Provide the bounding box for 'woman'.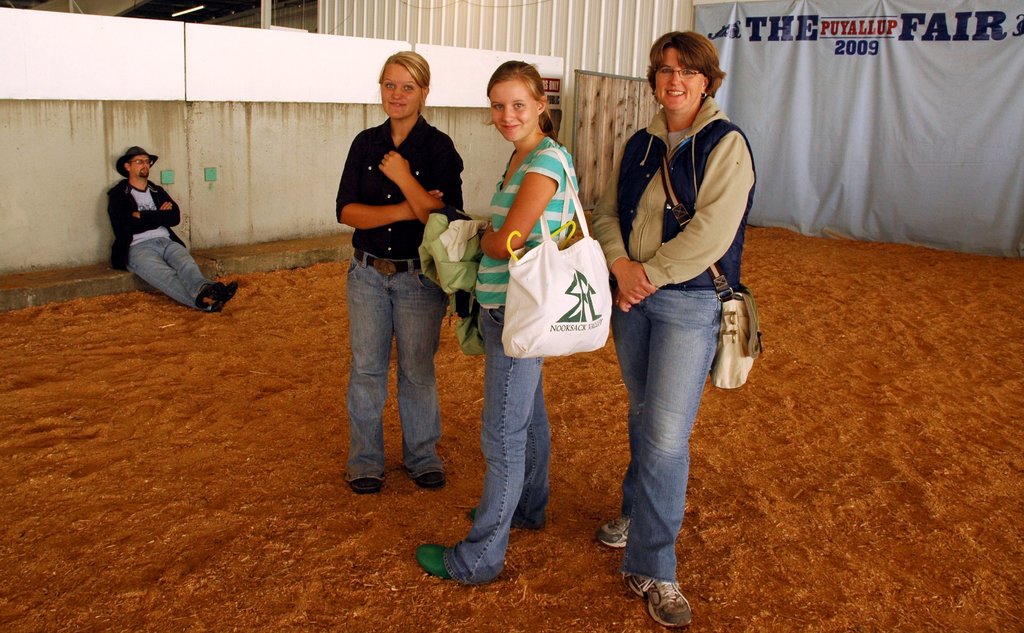
330,45,469,495.
